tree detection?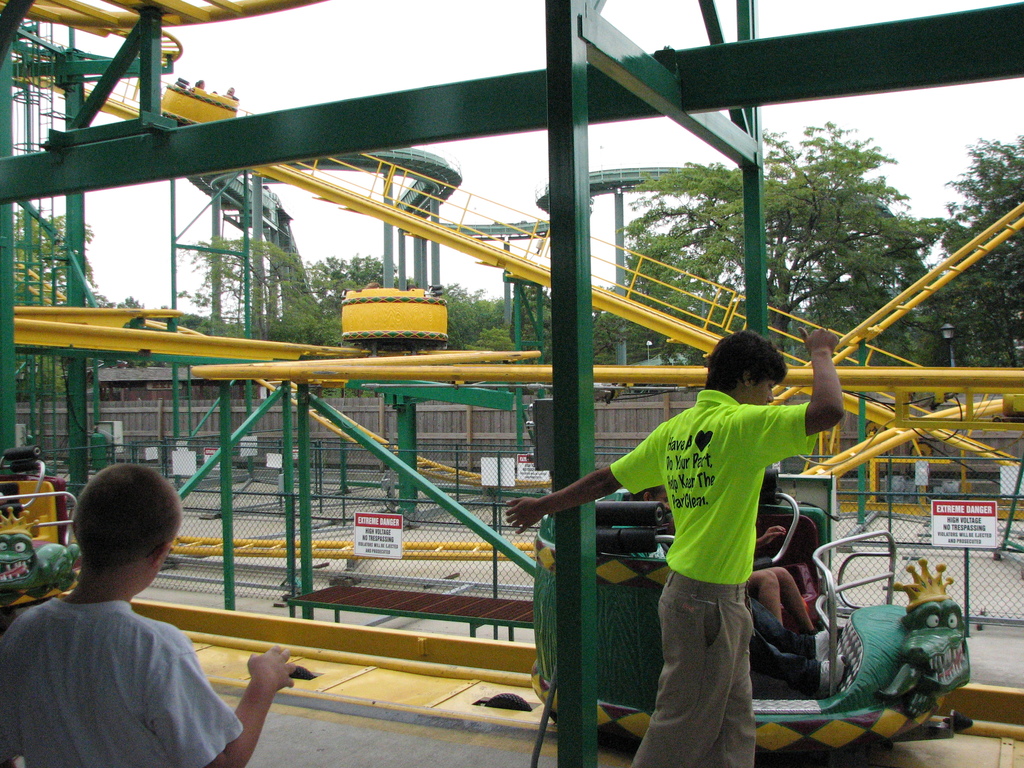
0:212:141:399
